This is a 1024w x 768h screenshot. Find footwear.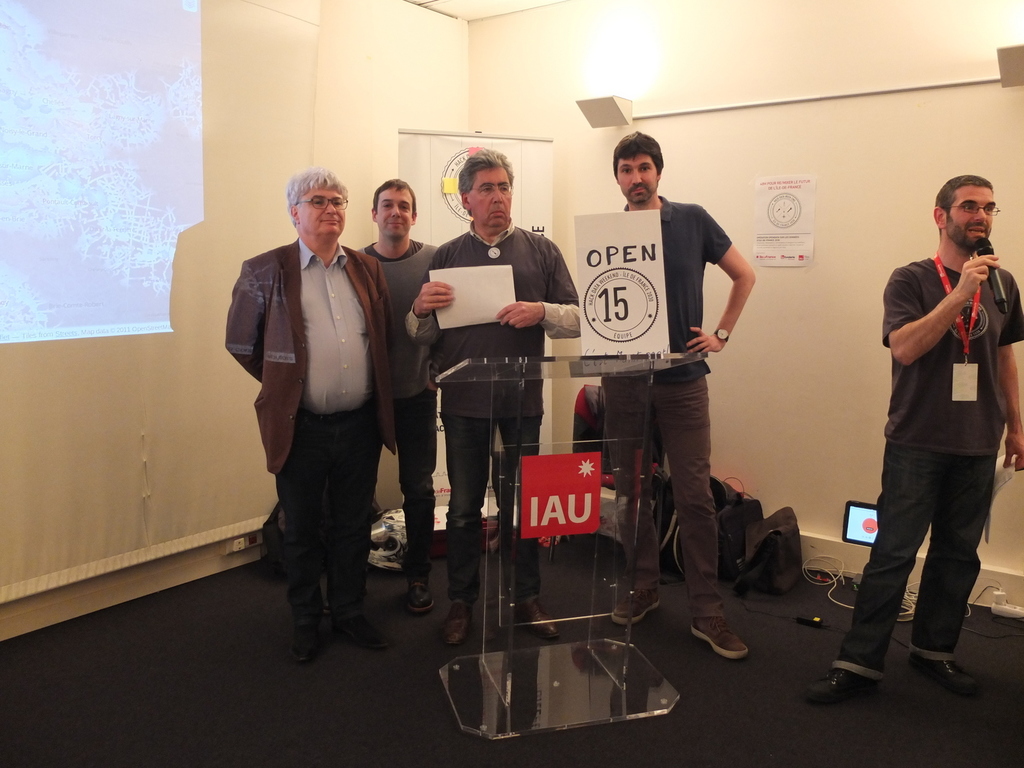
Bounding box: 385 576 432 613.
